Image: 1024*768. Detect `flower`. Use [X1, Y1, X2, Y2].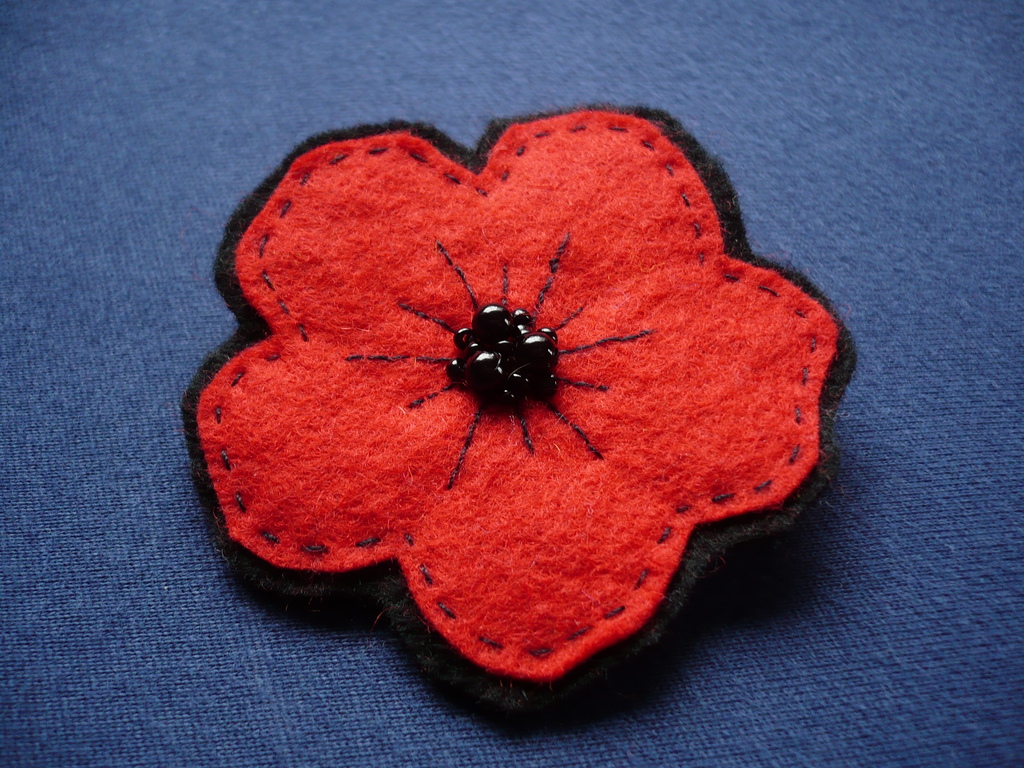
[186, 100, 849, 687].
